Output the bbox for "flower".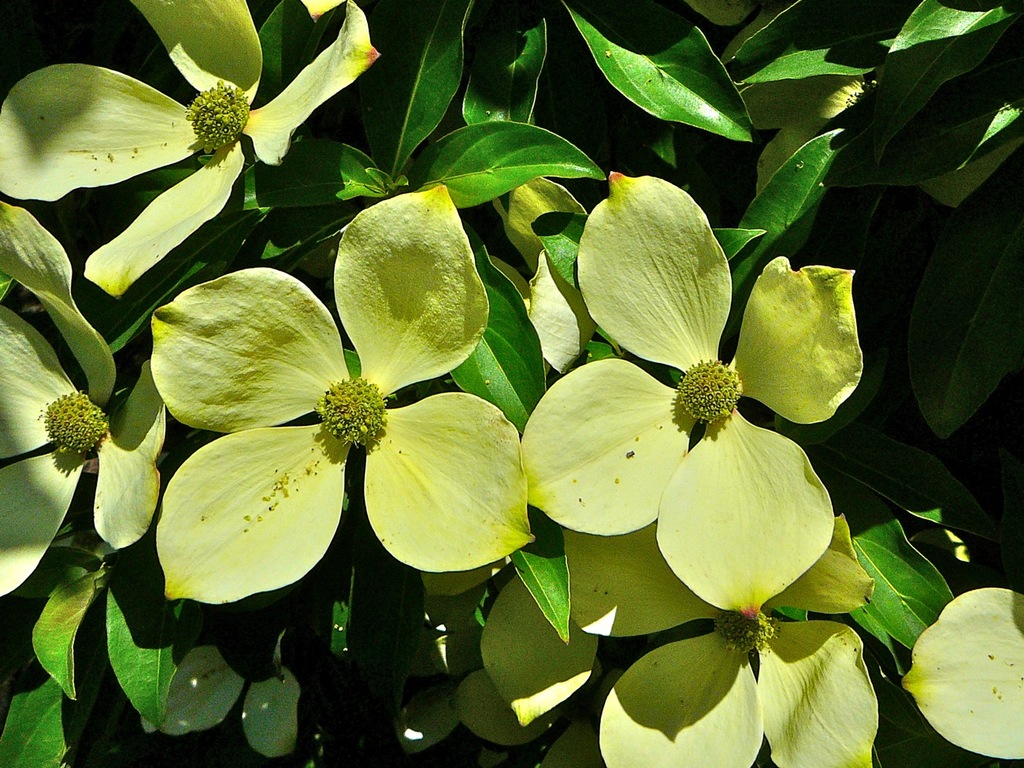
box(557, 522, 877, 767).
